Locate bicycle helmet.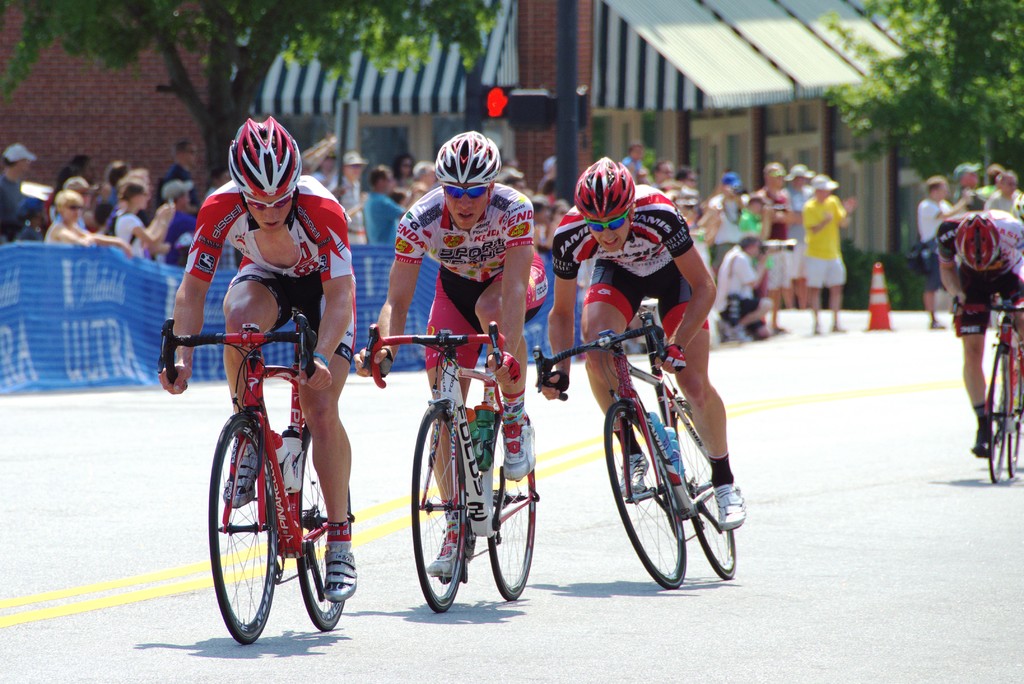
Bounding box: select_region(577, 157, 630, 218).
